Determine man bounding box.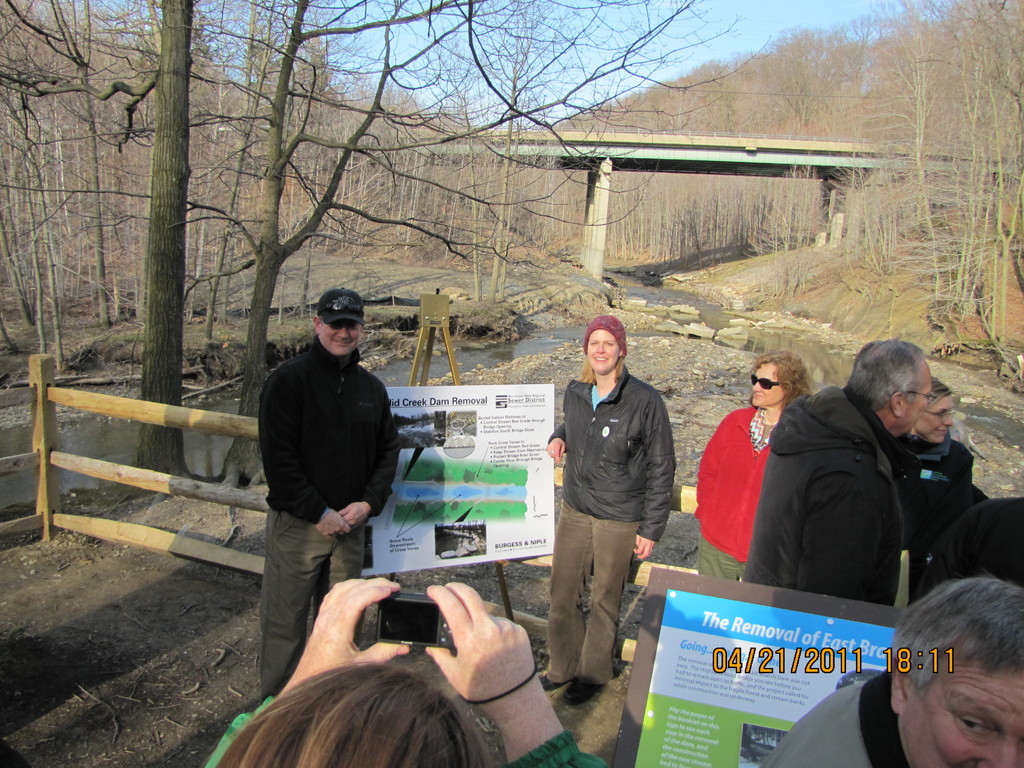
Determined: <region>738, 337, 935, 609</region>.
